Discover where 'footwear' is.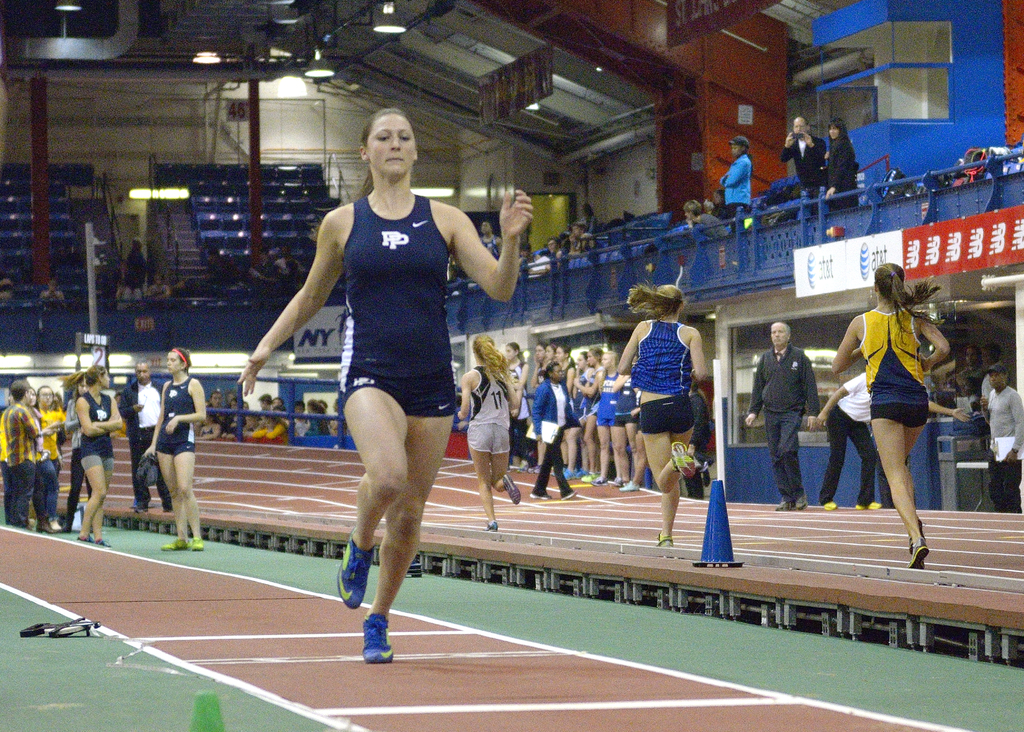
Discovered at locate(530, 492, 548, 503).
